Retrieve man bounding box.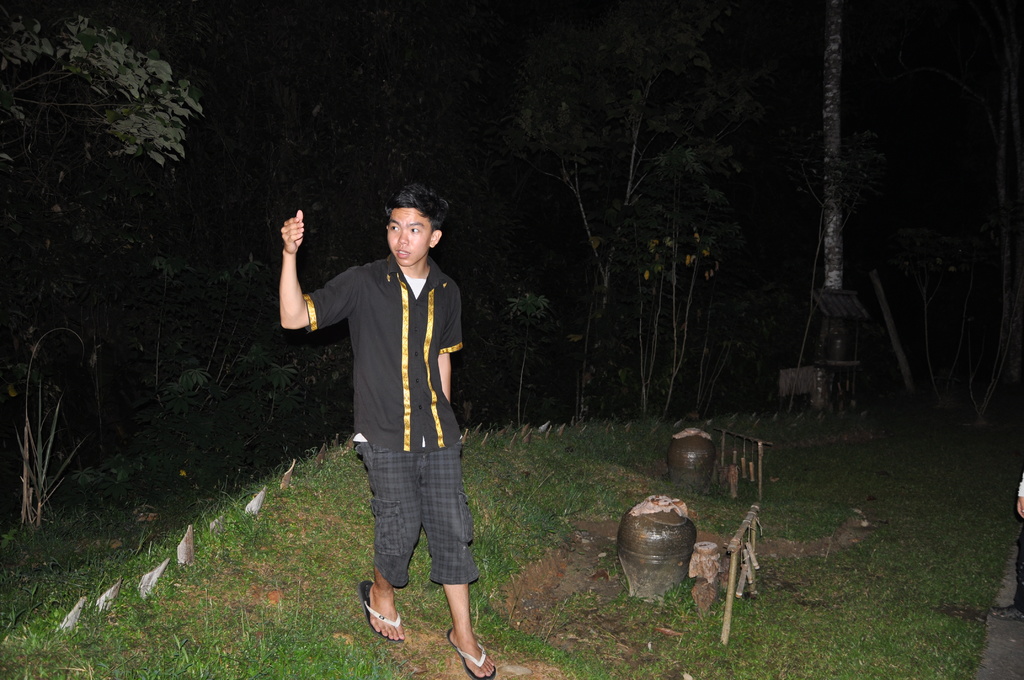
Bounding box: x1=279 y1=182 x2=500 y2=679.
